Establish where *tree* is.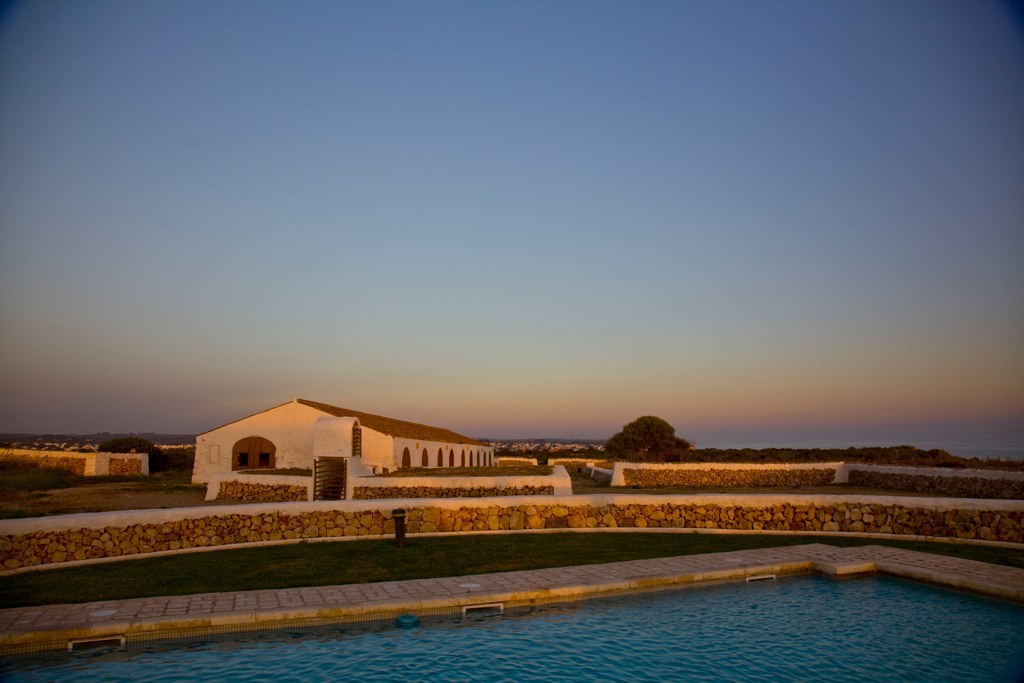
Established at left=597, top=413, right=690, bottom=461.
